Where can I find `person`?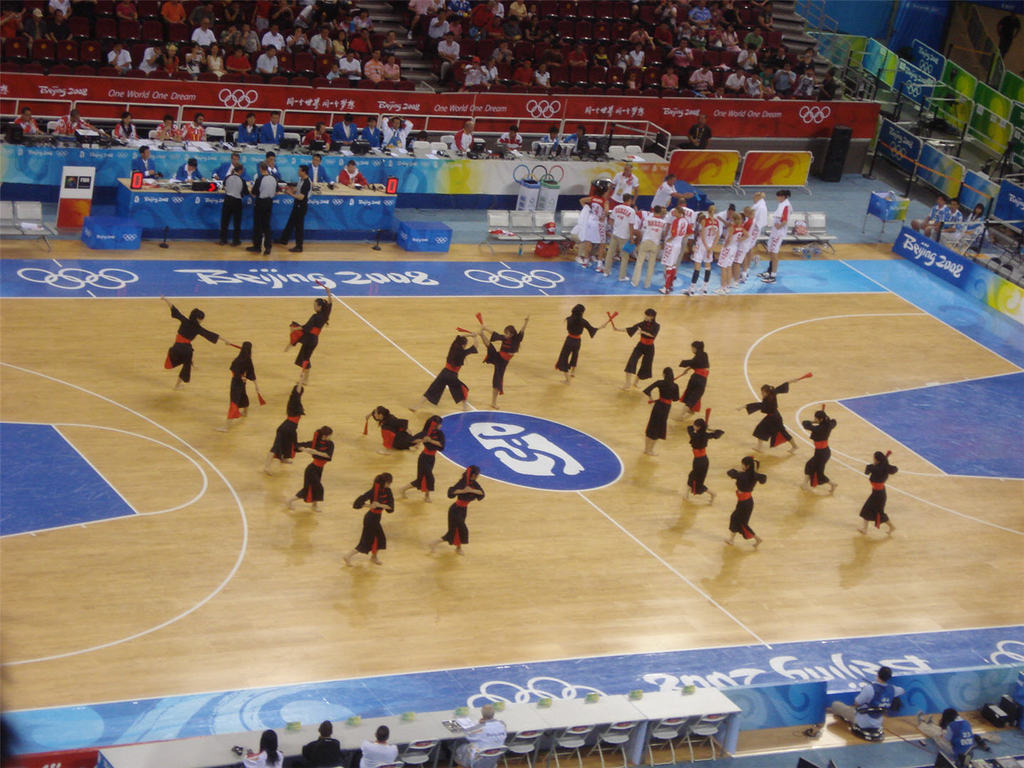
You can find it at <bbox>355, 724, 401, 767</bbox>.
